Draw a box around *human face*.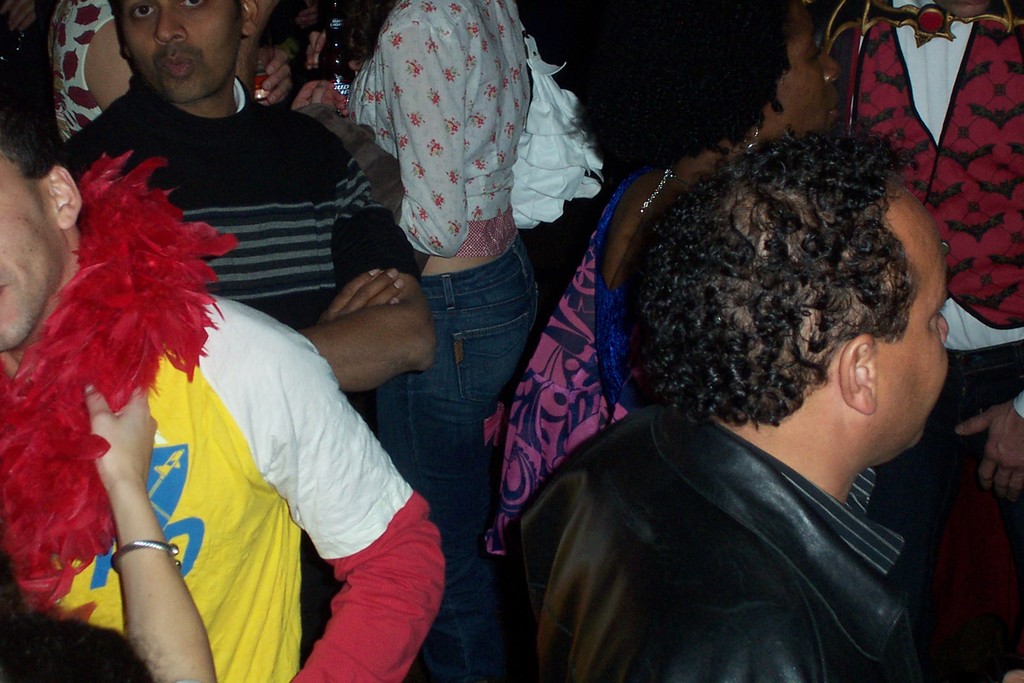
crop(0, 160, 56, 348).
